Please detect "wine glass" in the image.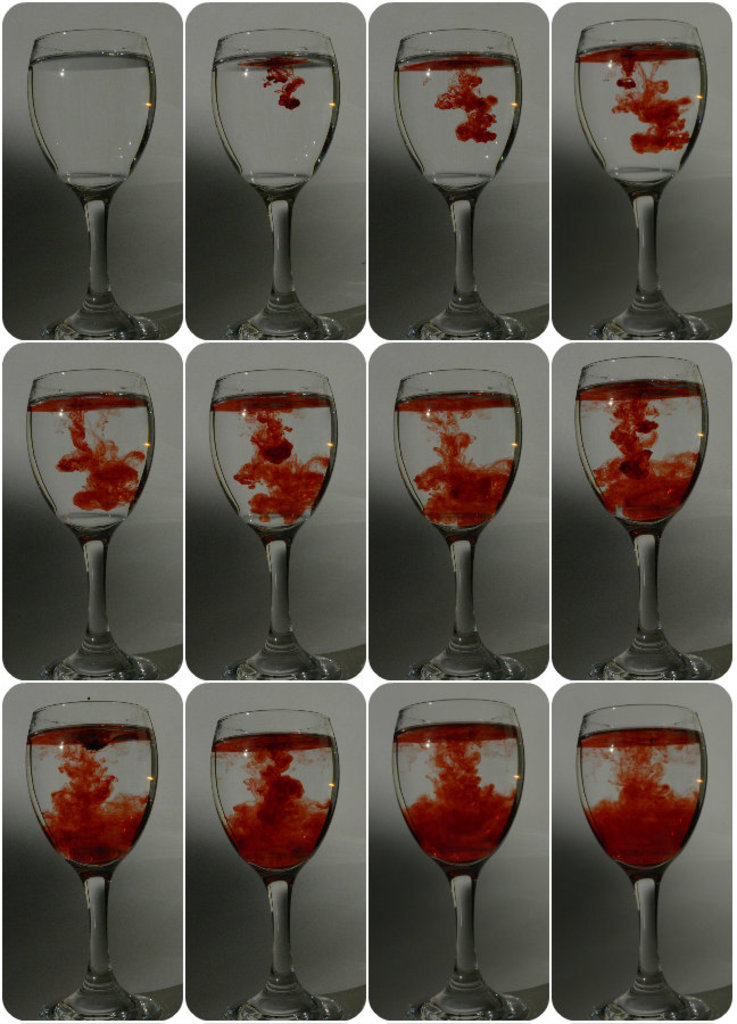
[left=398, top=697, right=528, bottom=1021].
